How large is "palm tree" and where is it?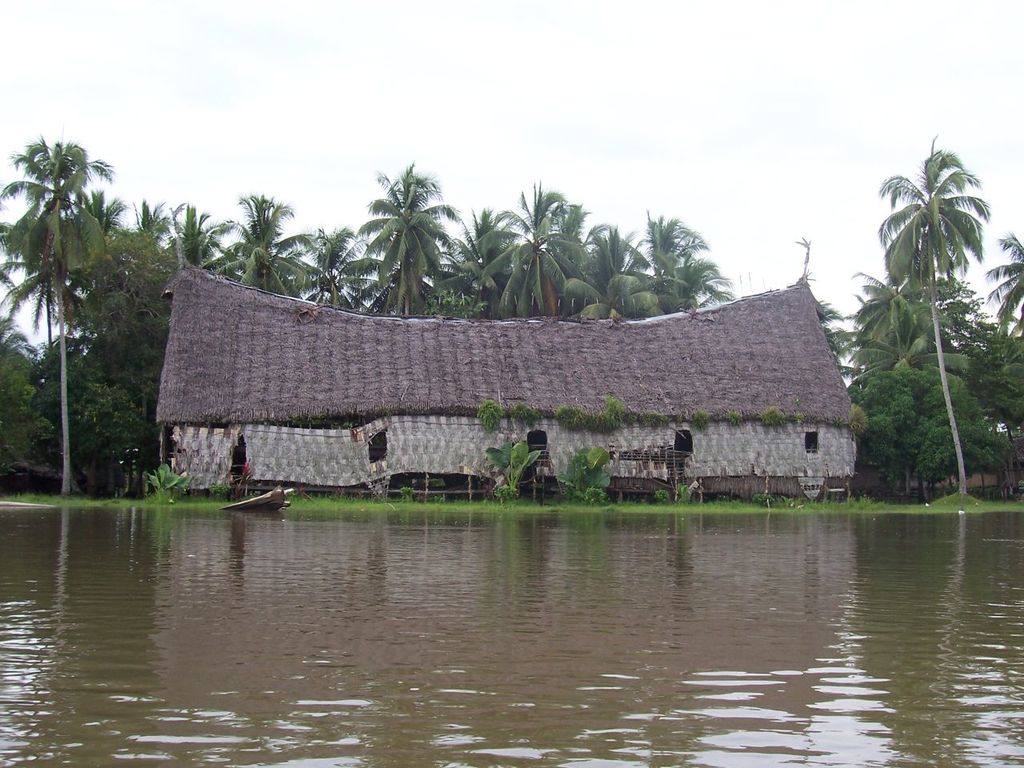
Bounding box: <region>843, 274, 927, 506</region>.
